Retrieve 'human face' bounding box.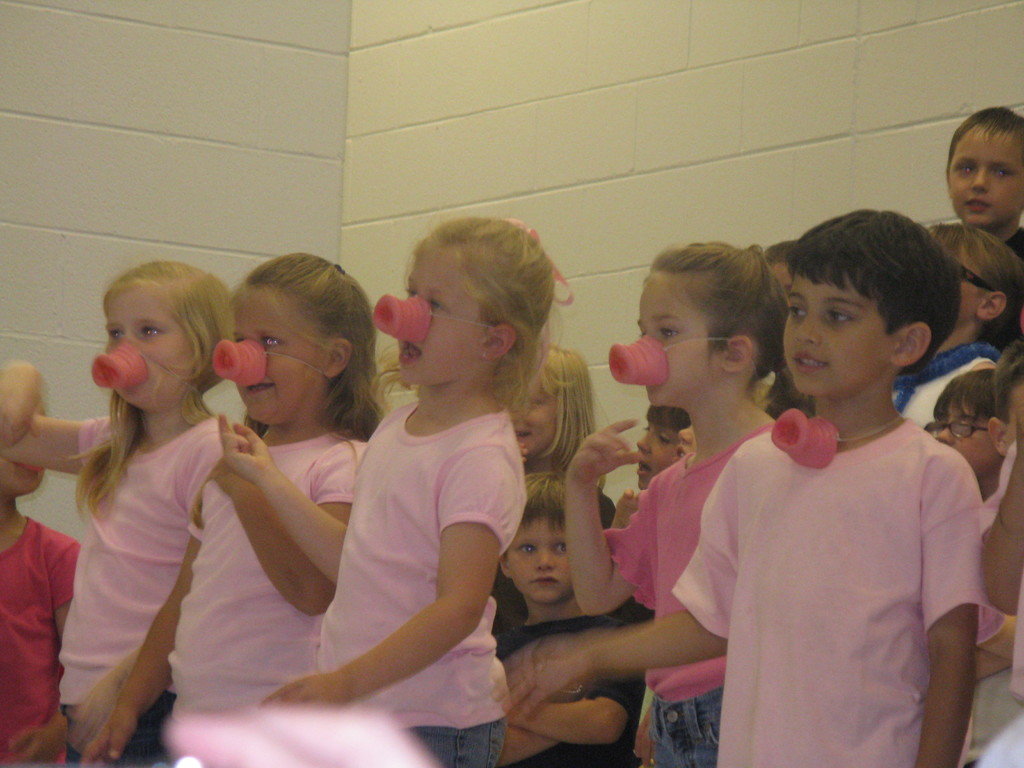
Bounding box: l=779, t=278, r=886, b=398.
